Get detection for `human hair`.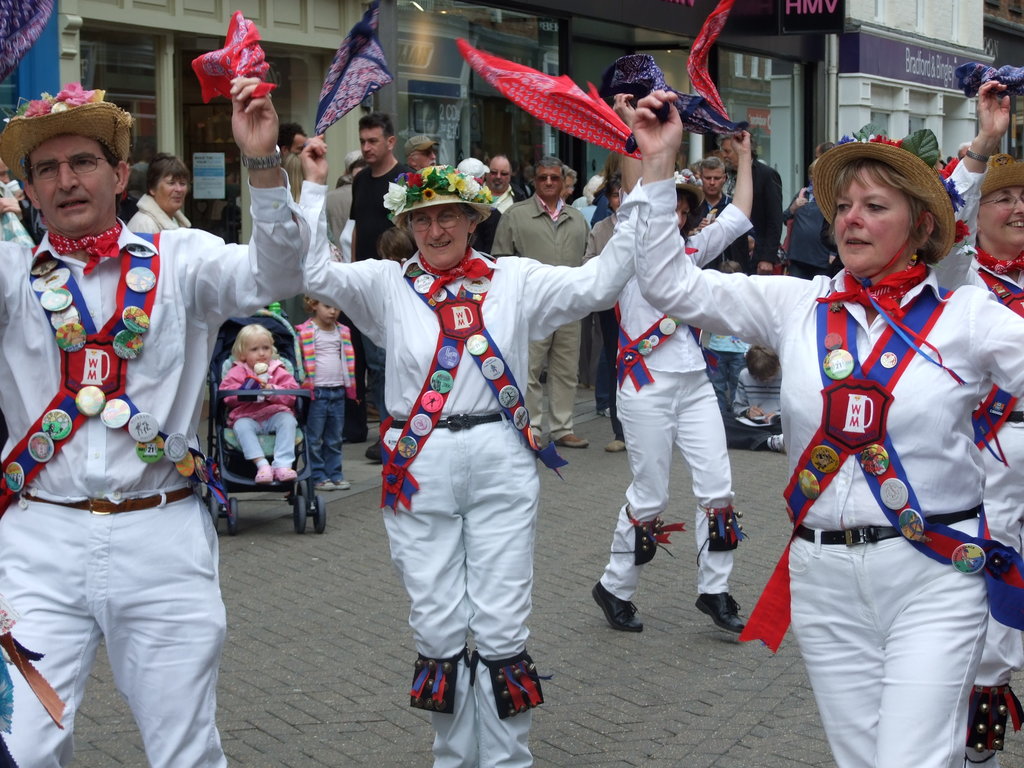
Detection: rect(230, 323, 277, 358).
